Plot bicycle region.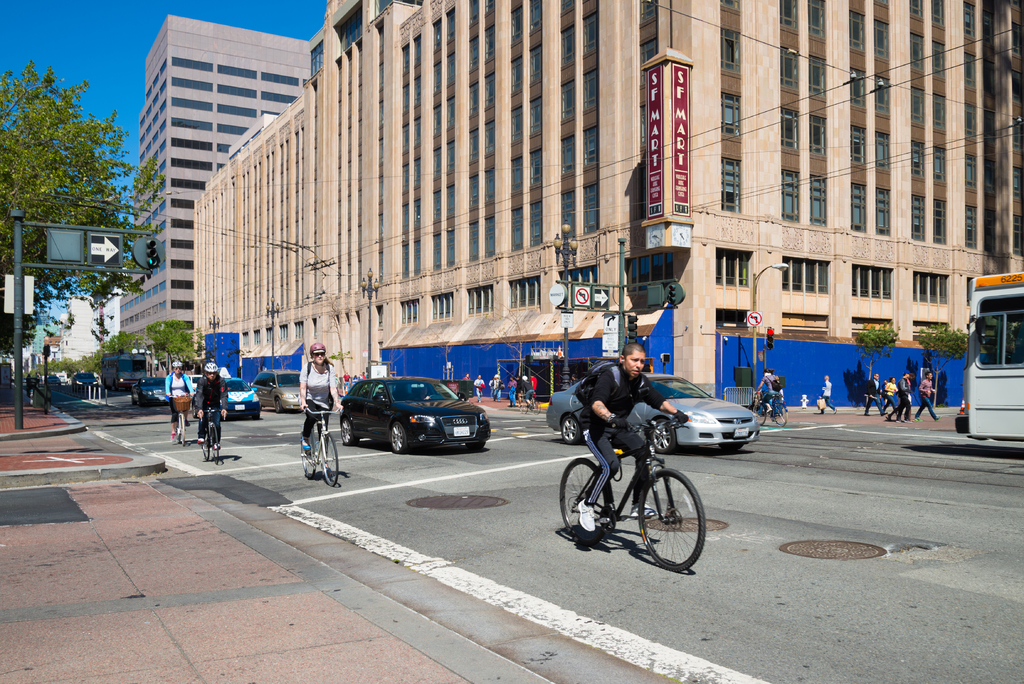
Plotted at (197,405,223,467).
